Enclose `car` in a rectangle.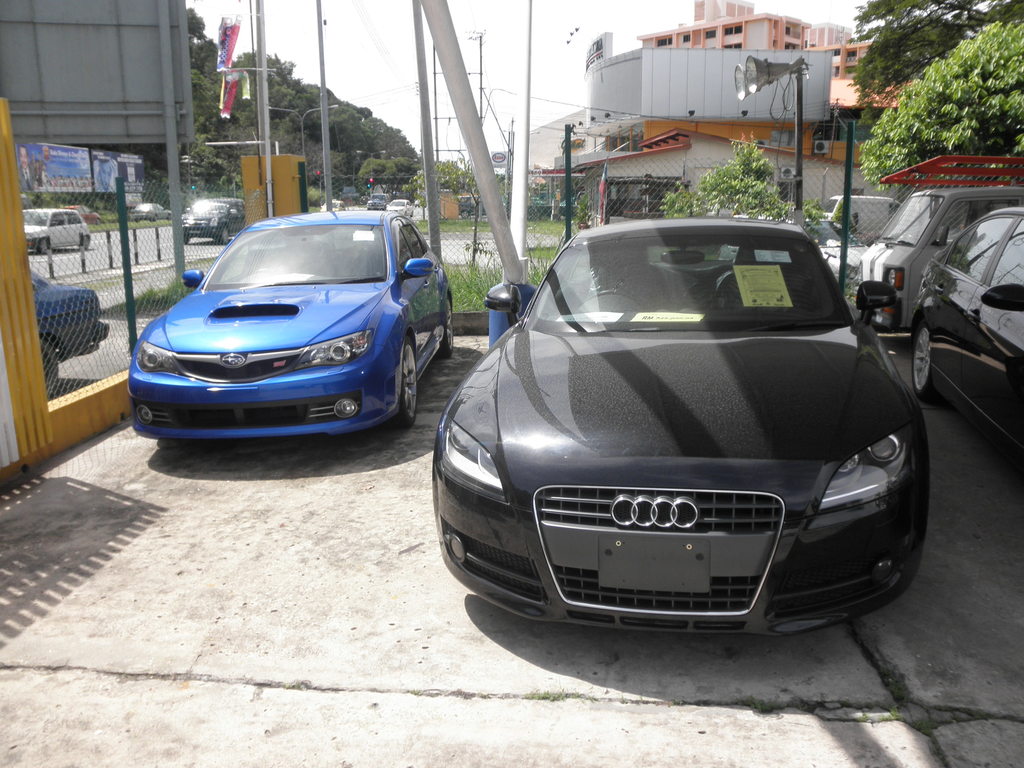
detection(125, 207, 466, 458).
